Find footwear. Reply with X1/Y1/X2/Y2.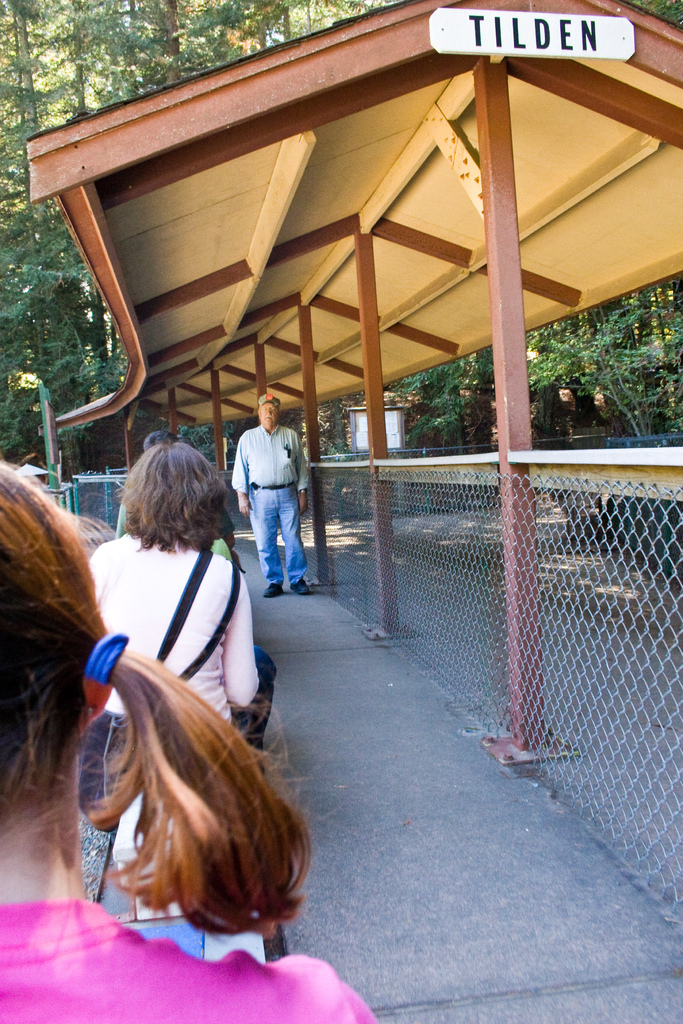
262/586/281/599.
